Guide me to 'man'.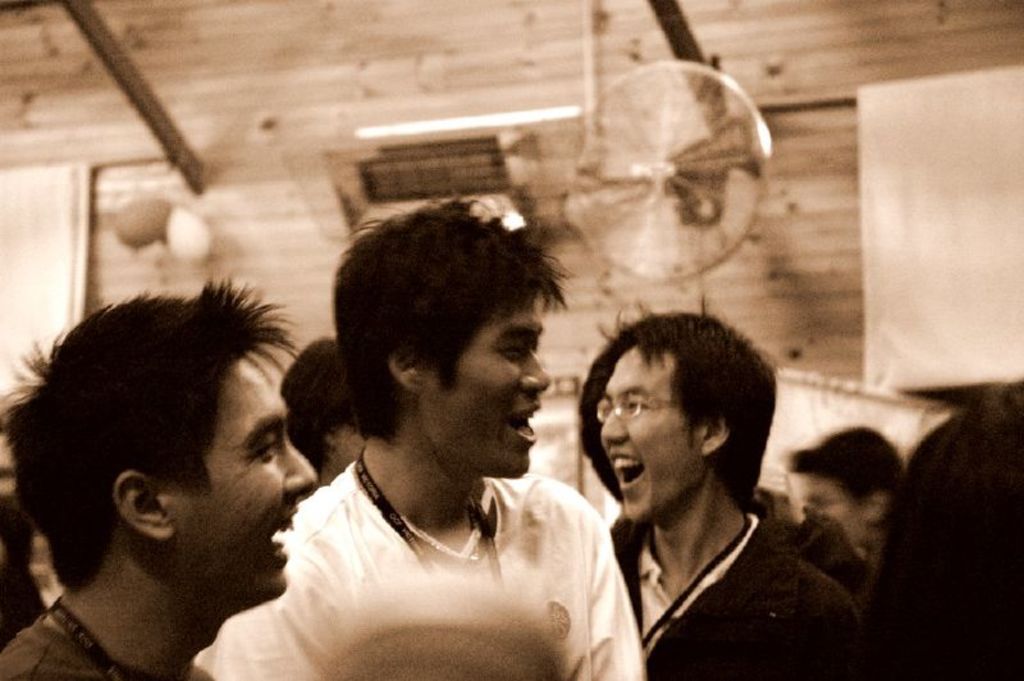
Guidance: [600,314,867,680].
